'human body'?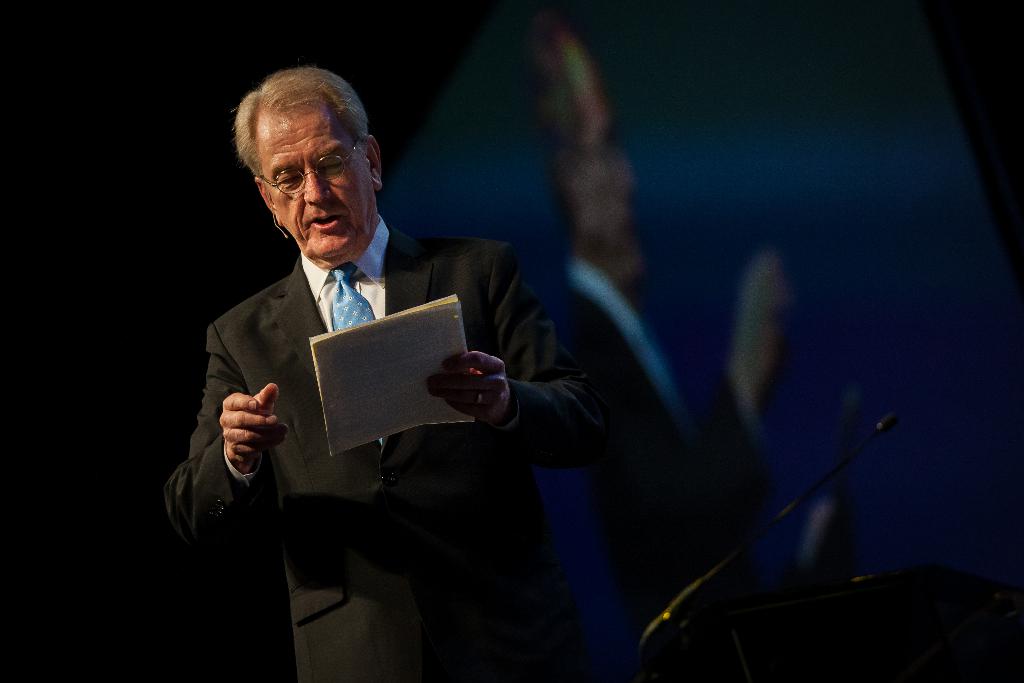
left=167, top=81, right=668, bottom=662
